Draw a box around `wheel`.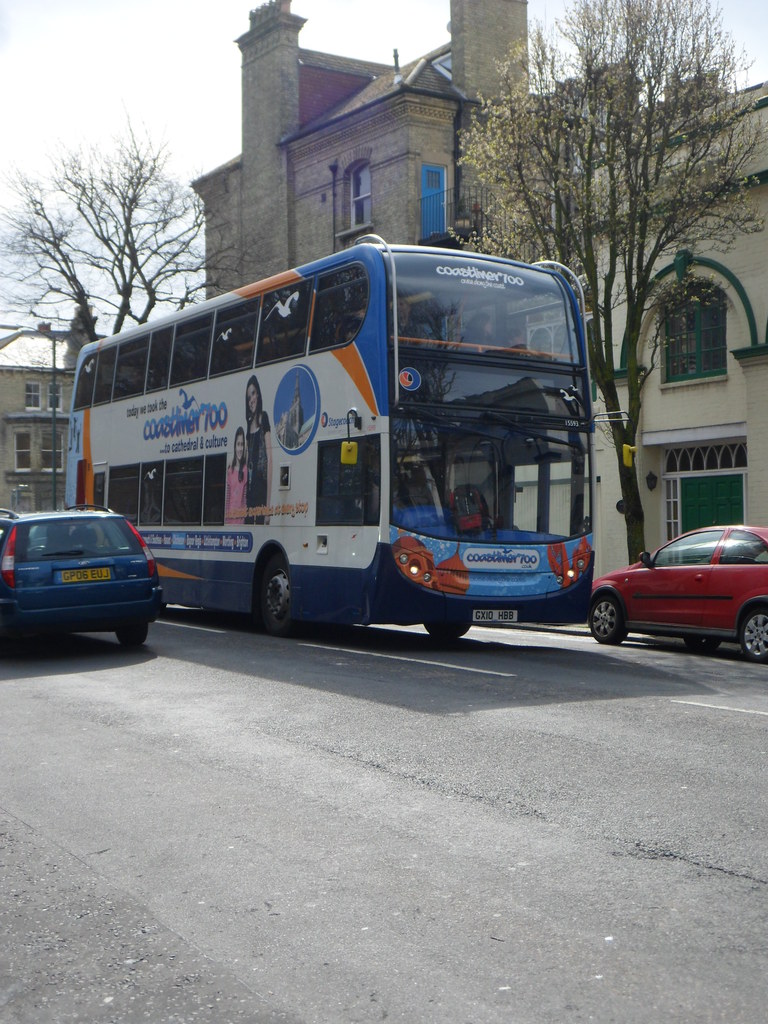
Rect(737, 602, 767, 662).
